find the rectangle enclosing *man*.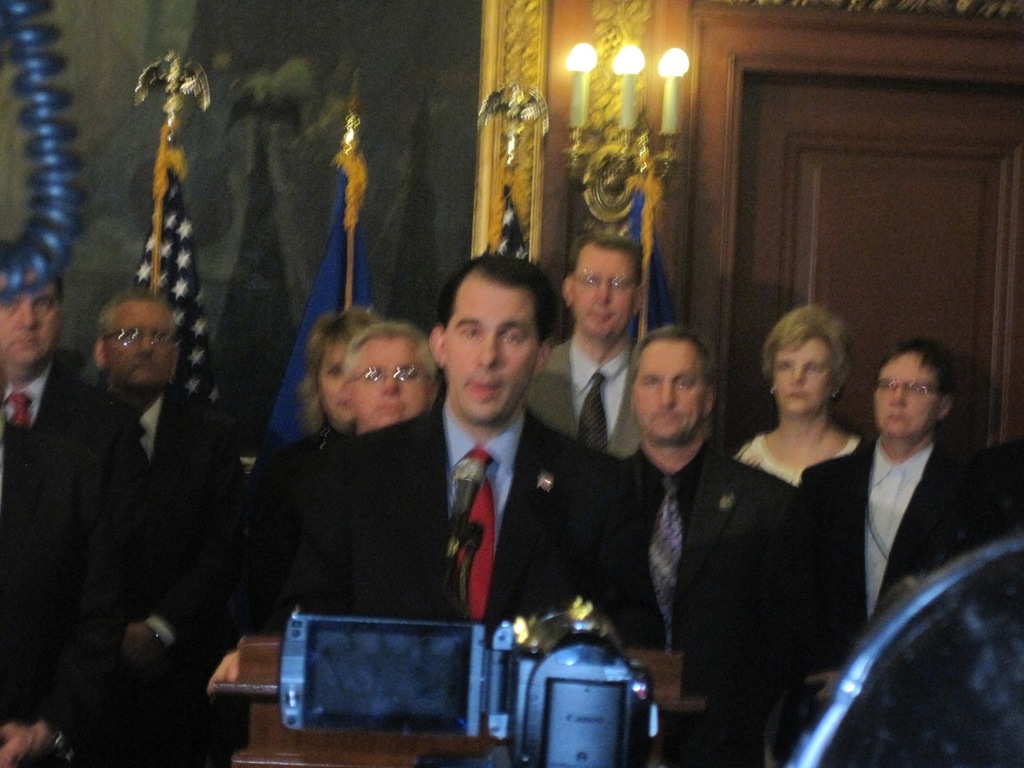
(left=334, top=320, right=448, bottom=438).
